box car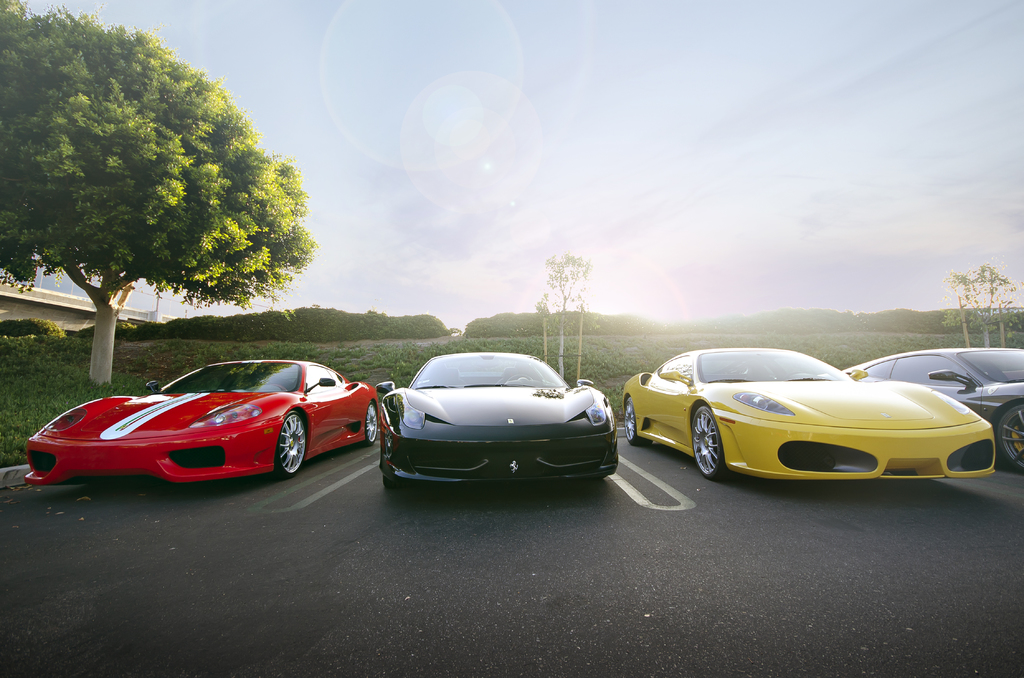
Rect(847, 350, 1023, 469)
